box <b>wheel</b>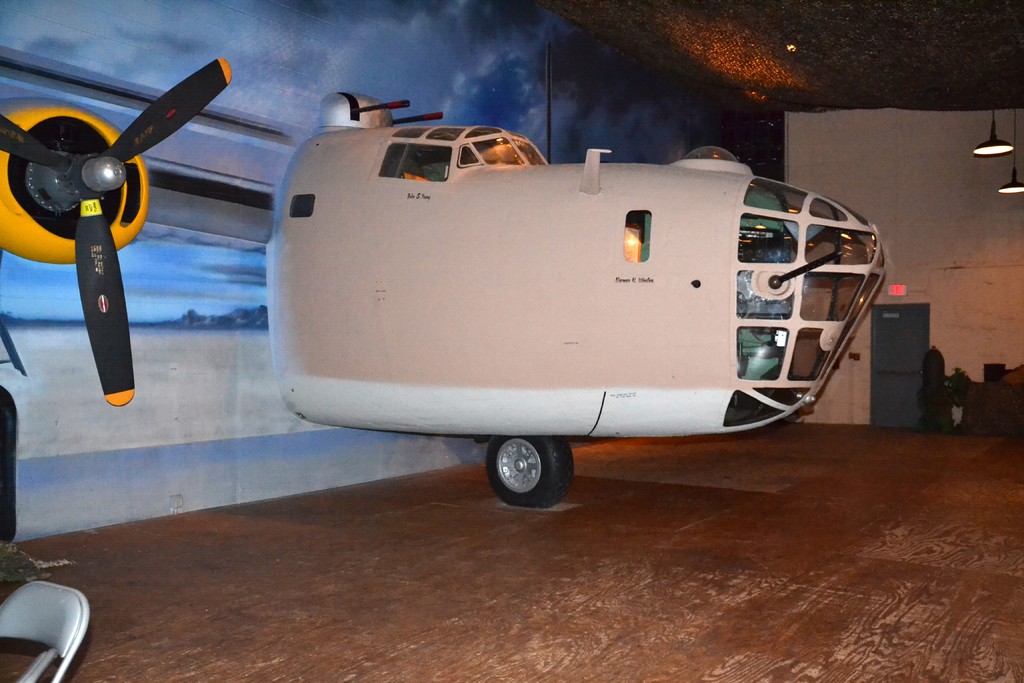
{"left": 484, "top": 432, "right": 582, "bottom": 504}
